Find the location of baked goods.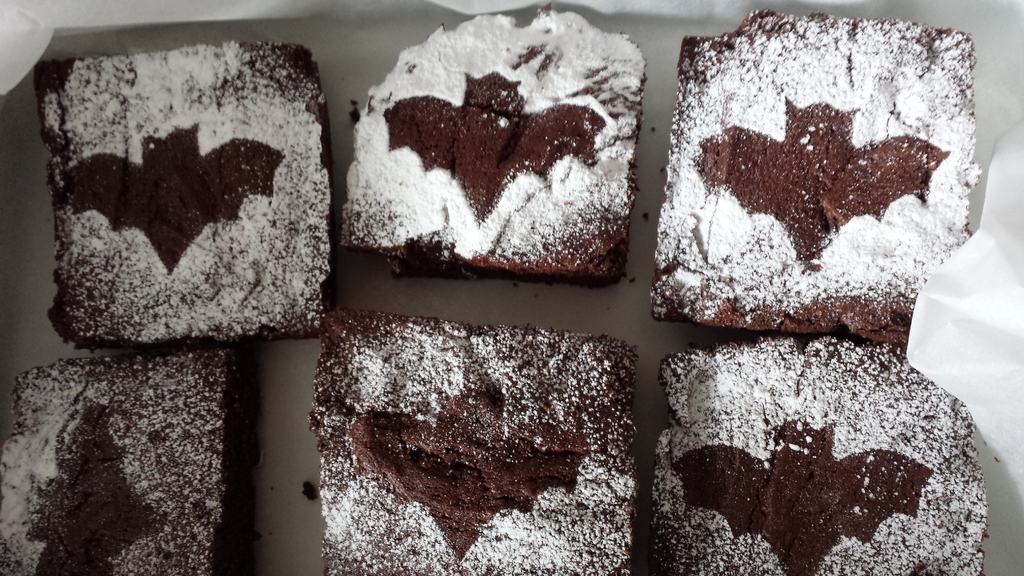
Location: {"x1": 0, "y1": 350, "x2": 259, "y2": 575}.
